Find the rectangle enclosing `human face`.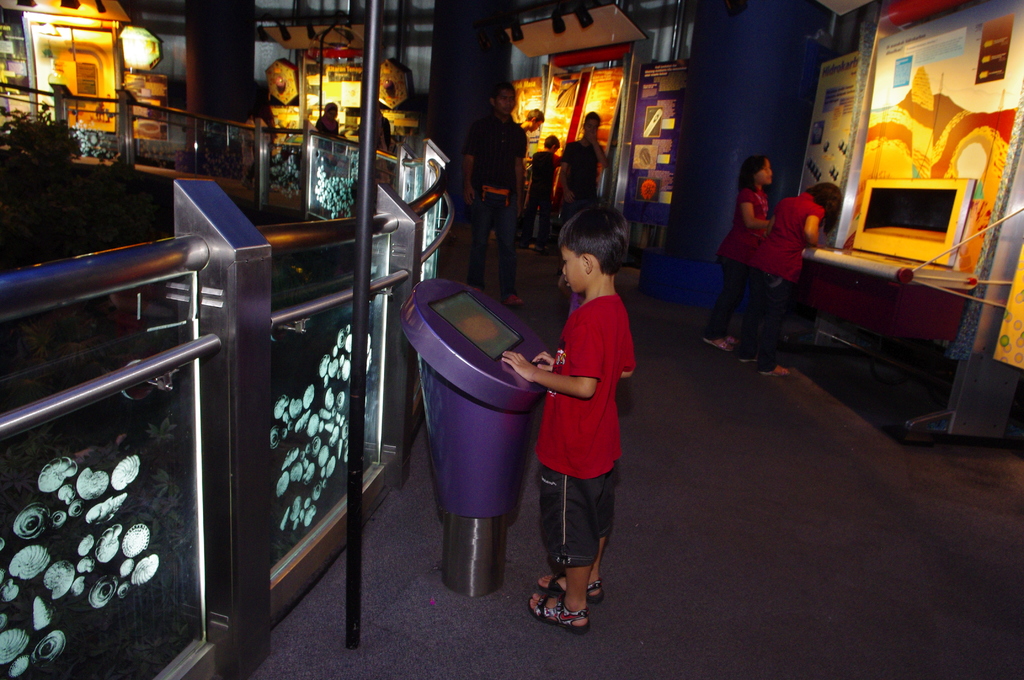
bbox=[494, 90, 518, 115].
